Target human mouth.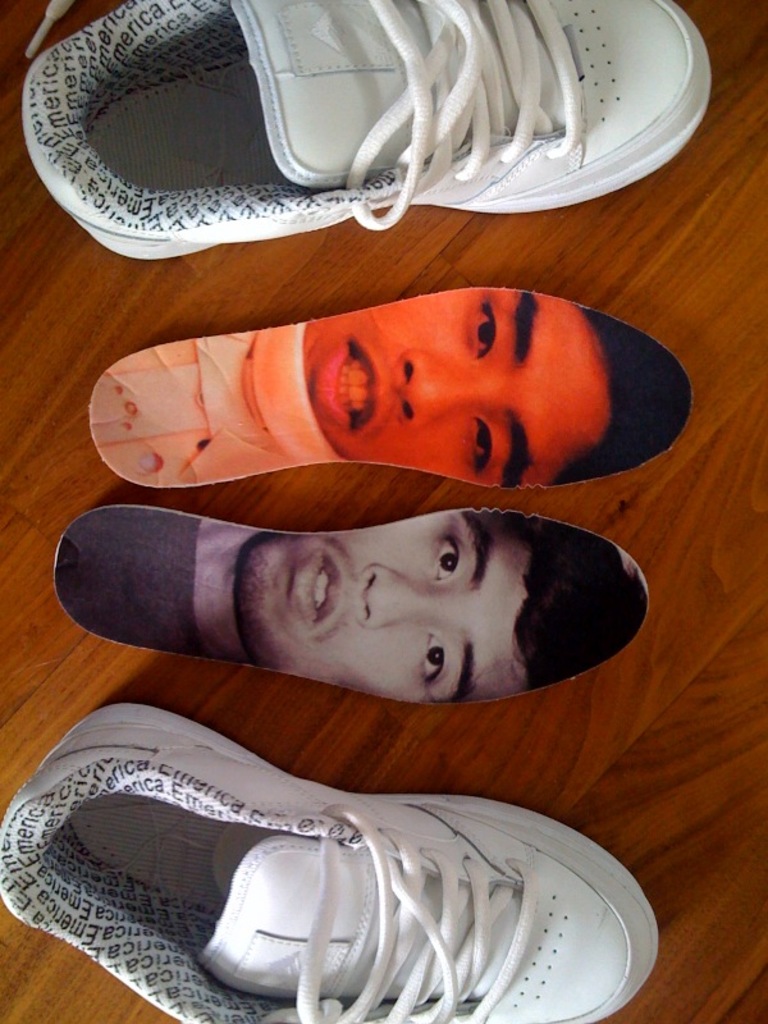
Target region: l=294, t=549, r=340, b=634.
